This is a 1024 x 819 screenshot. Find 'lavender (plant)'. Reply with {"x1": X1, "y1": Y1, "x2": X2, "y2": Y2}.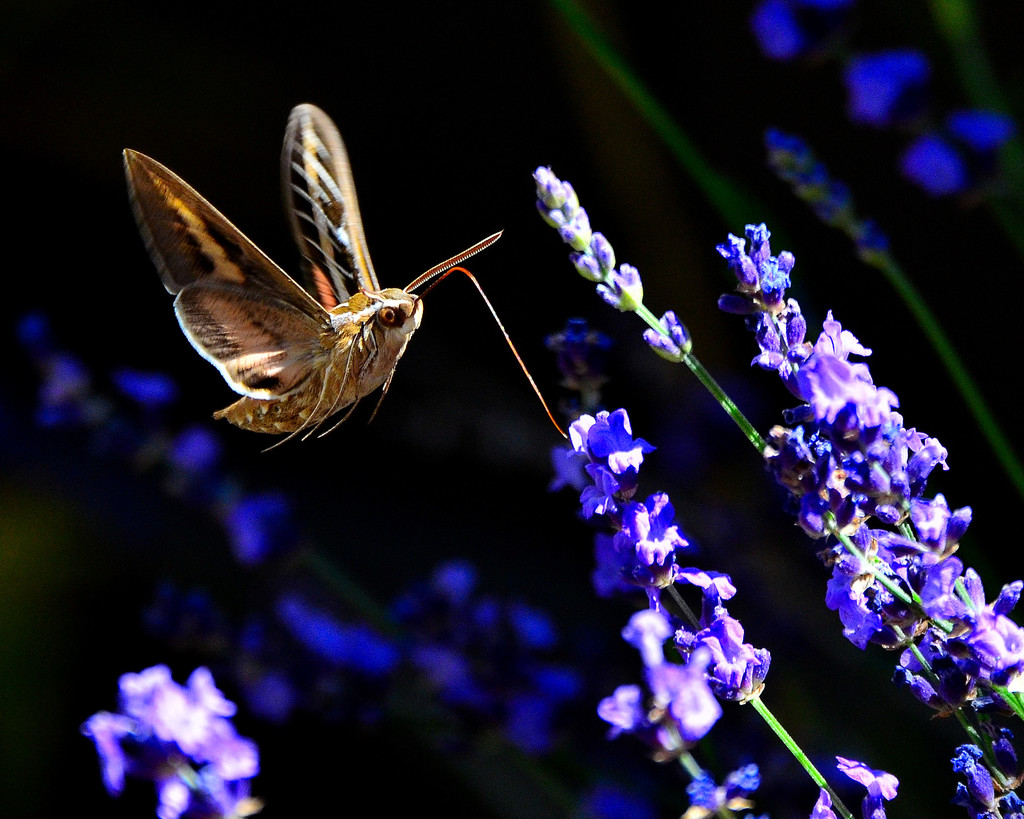
{"x1": 529, "y1": 204, "x2": 798, "y2": 500}.
